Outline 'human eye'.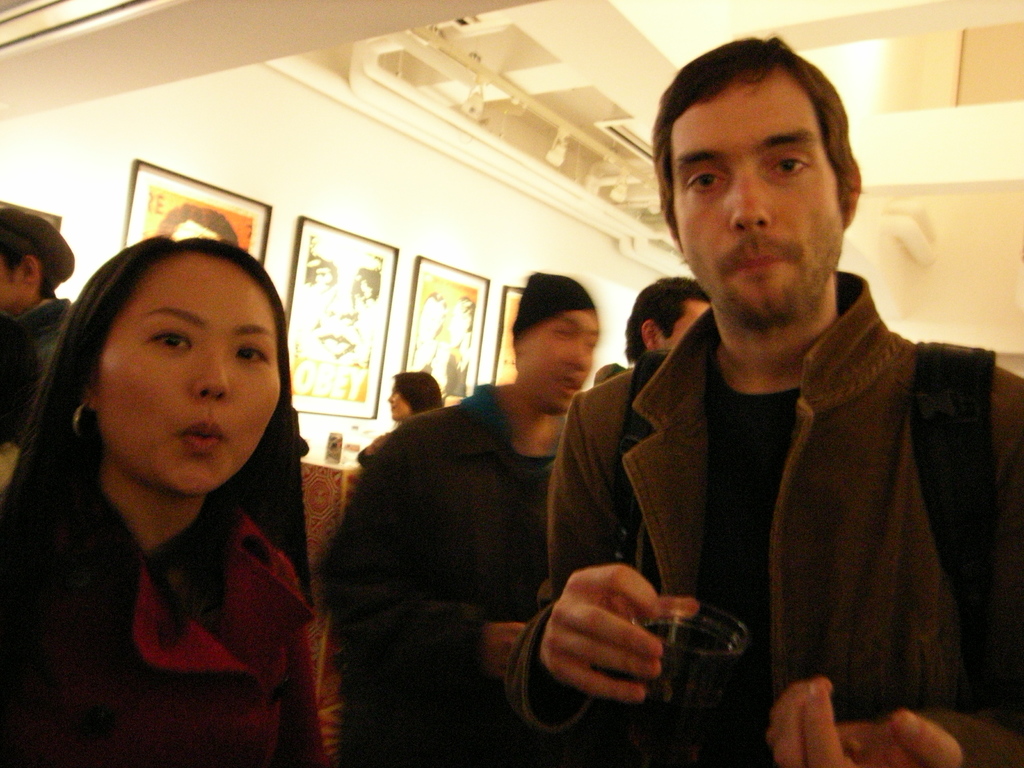
Outline: detection(767, 148, 814, 183).
